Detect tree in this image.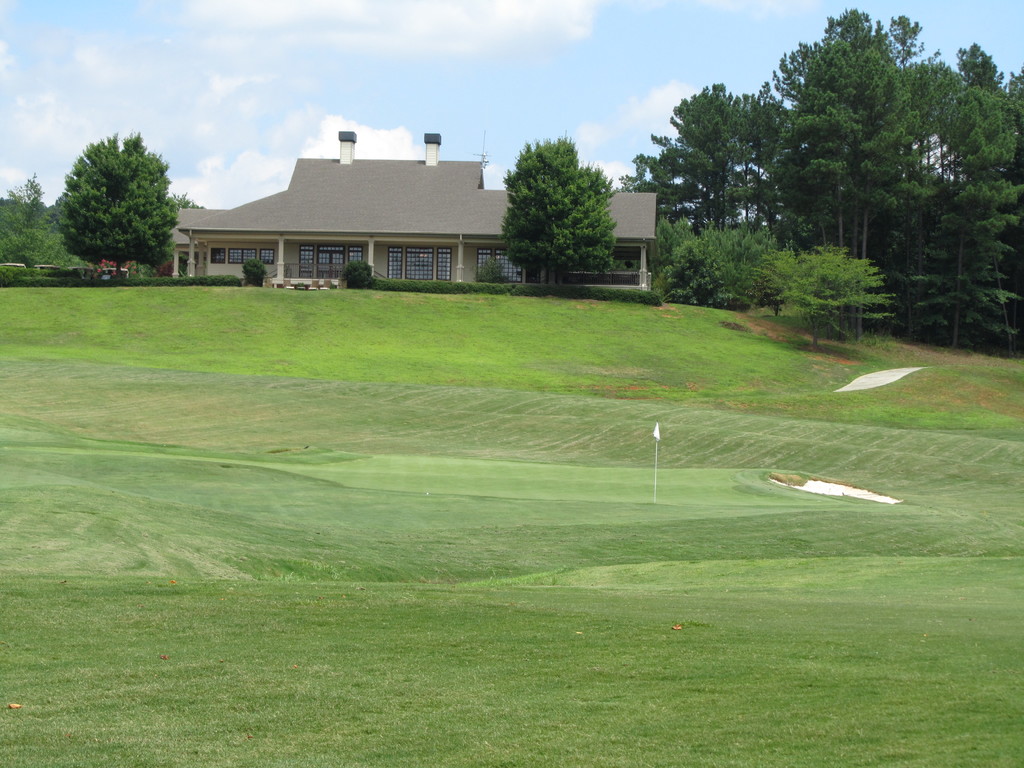
Detection: {"left": 1, "top": 168, "right": 61, "bottom": 275}.
